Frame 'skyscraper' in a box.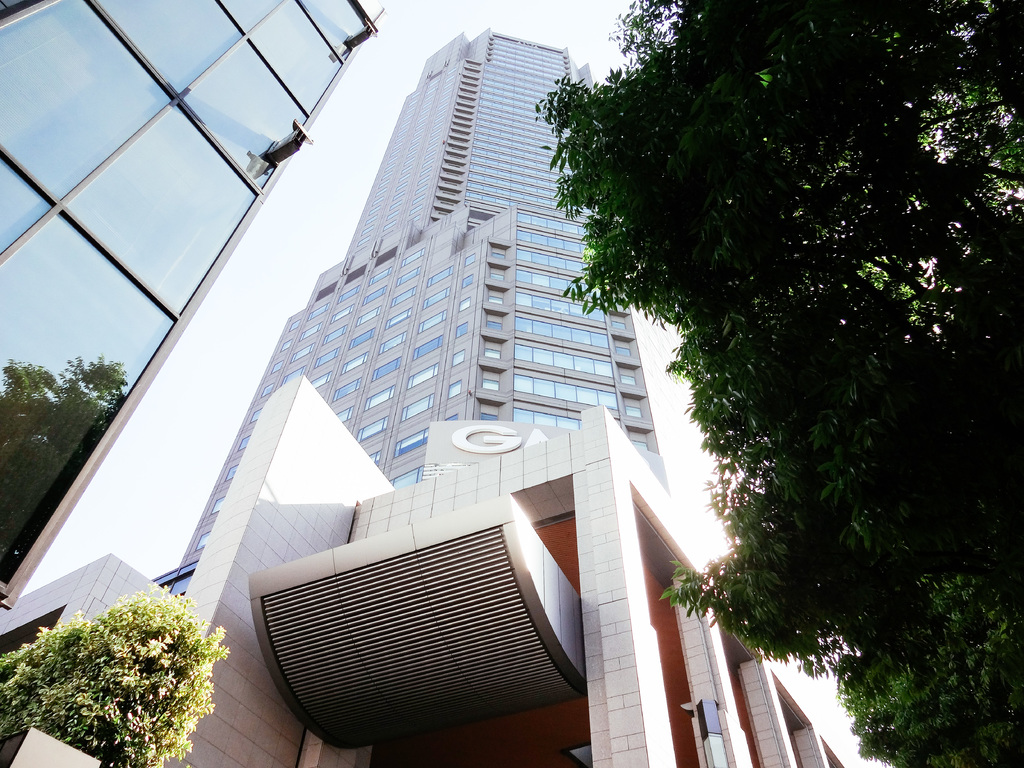
pyautogui.locateOnScreen(1, 23, 850, 767).
